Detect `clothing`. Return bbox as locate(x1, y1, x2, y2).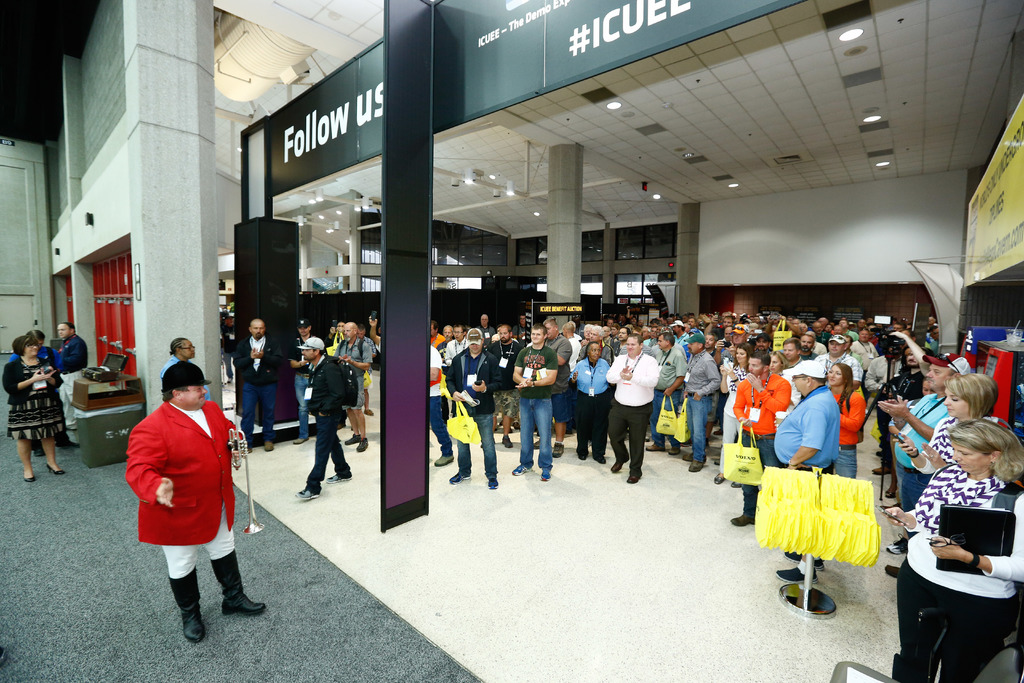
locate(657, 345, 688, 390).
